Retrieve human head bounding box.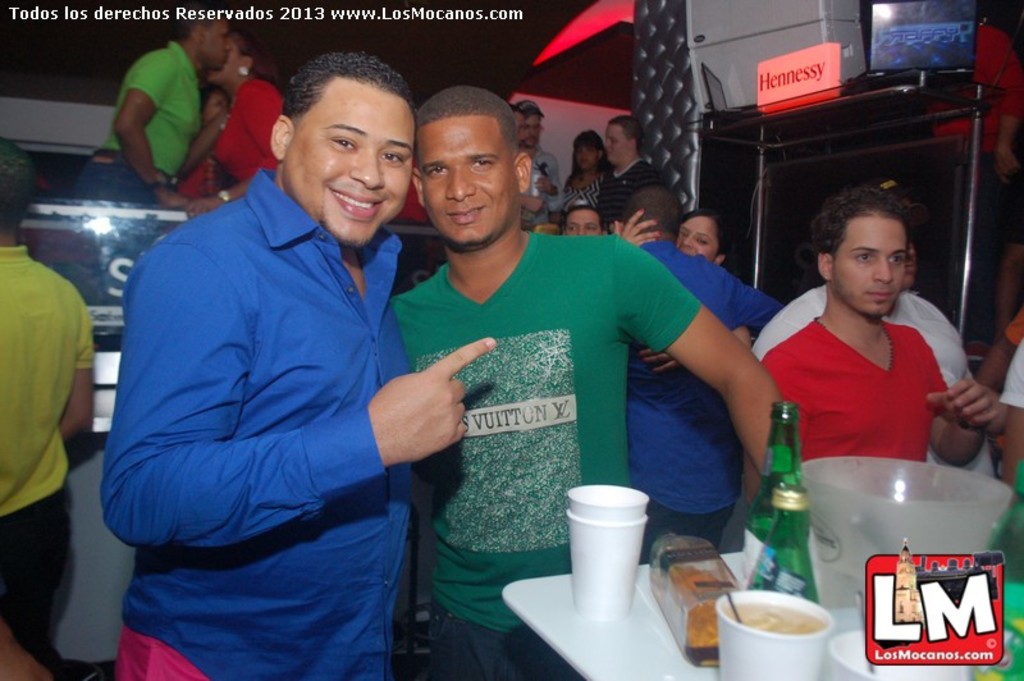
Bounding box: select_region(899, 238, 922, 297).
